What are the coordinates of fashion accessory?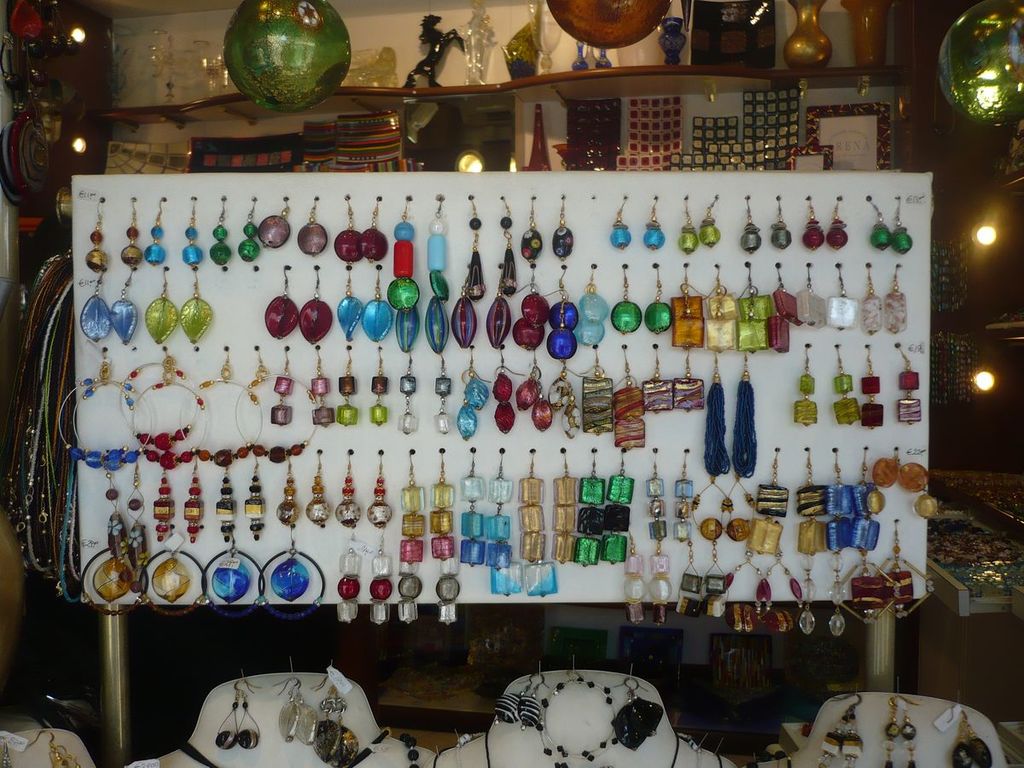
rect(146, 197, 166, 265).
